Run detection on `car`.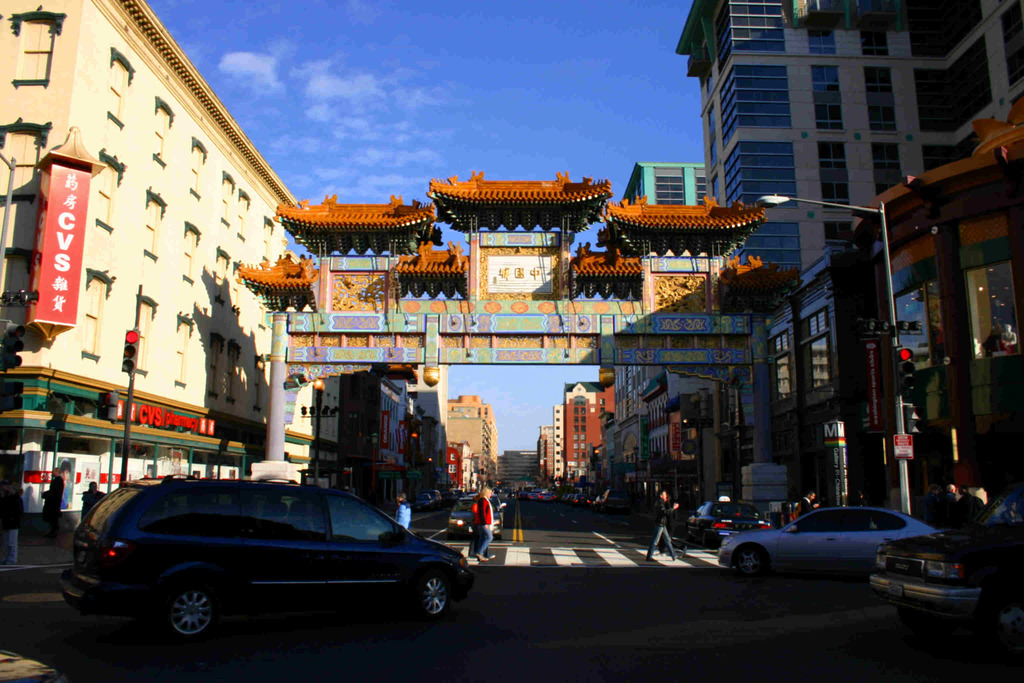
Result: <bbox>718, 504, 943, 575</bbox>.
